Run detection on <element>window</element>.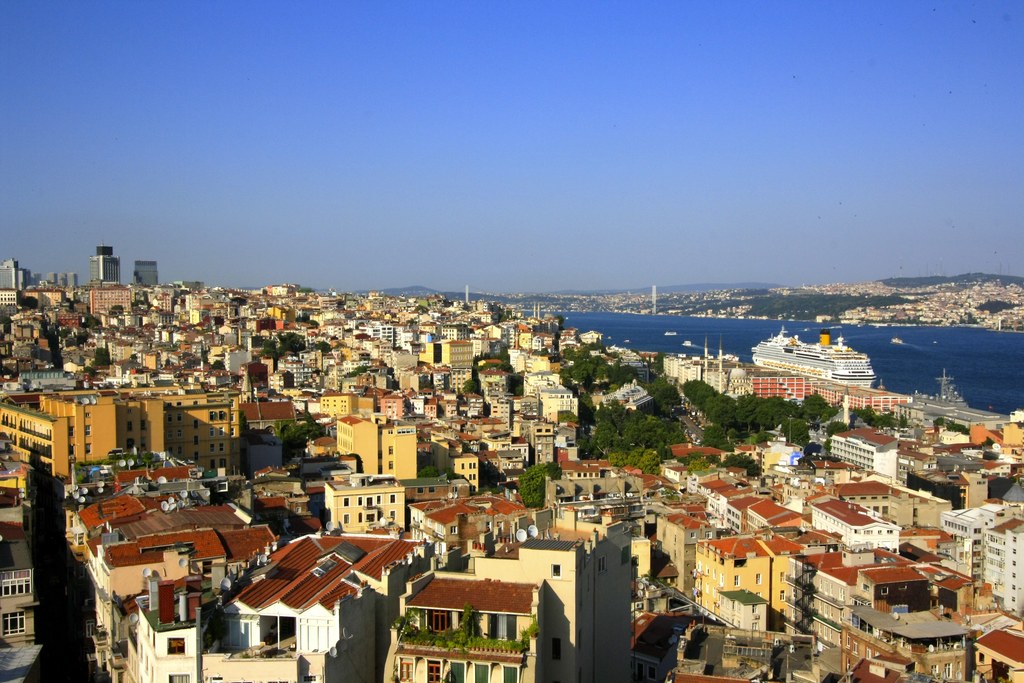
Result: <region>0, 609, 26, 635</region>.
